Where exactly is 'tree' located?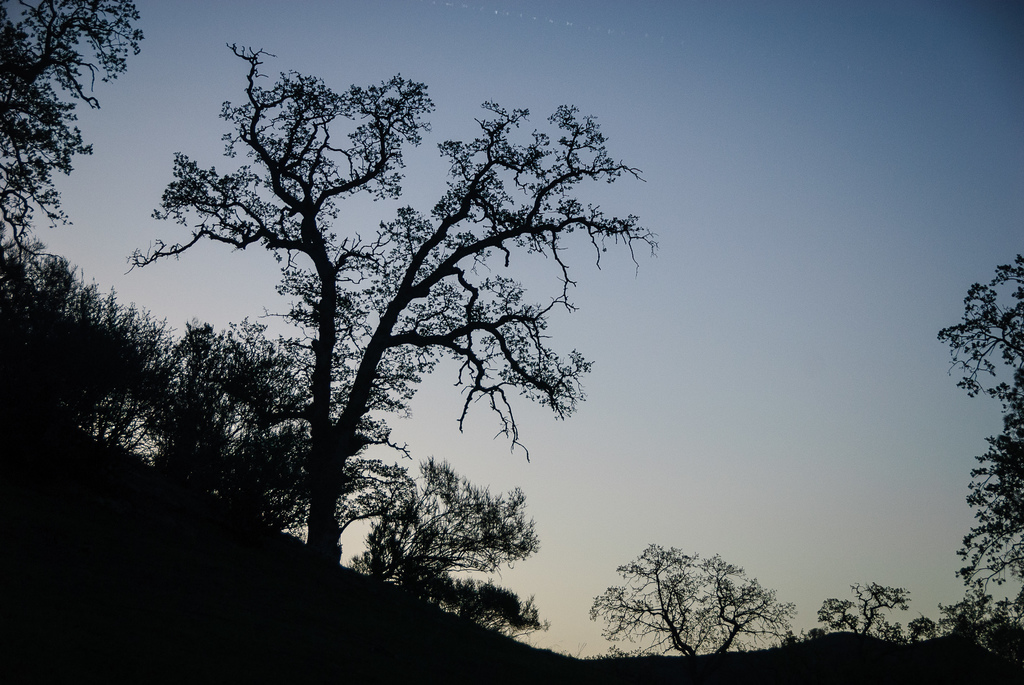
Its bounding box is (439, 574, 541, 638).
